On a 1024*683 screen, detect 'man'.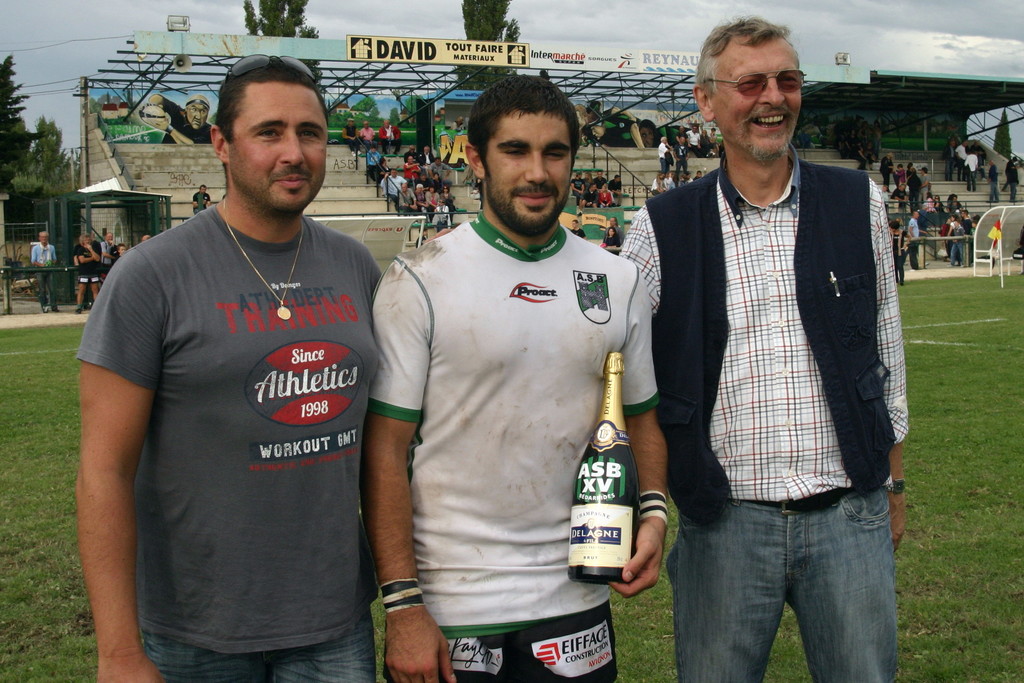
(x1=1002, y1=156, x2=1020, y2=191).
